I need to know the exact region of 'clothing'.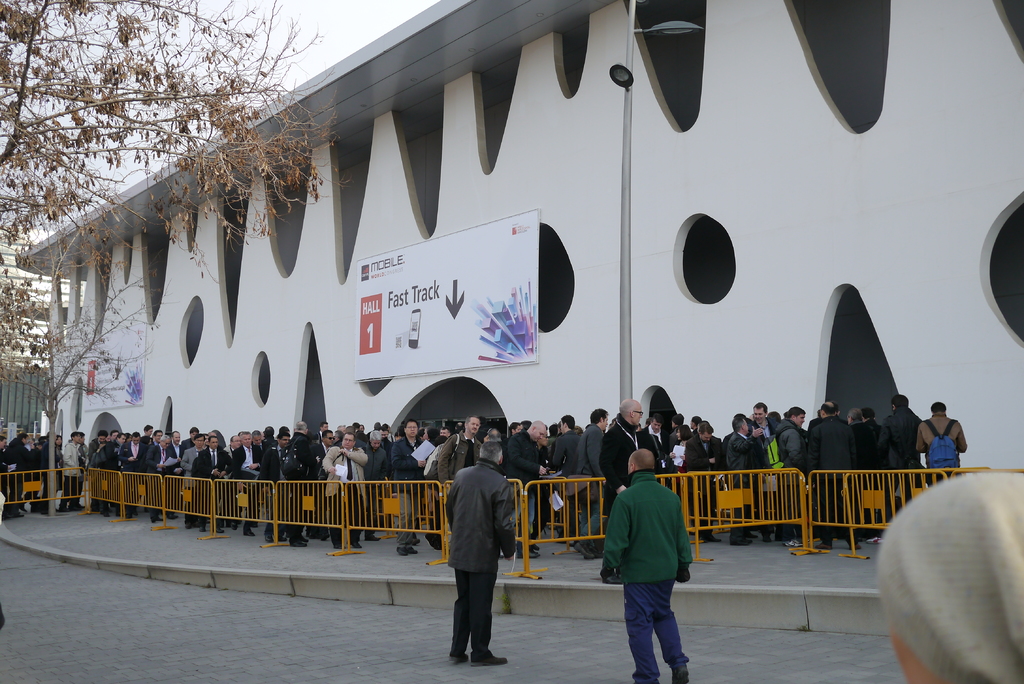
Region: [35,441,53,503].
